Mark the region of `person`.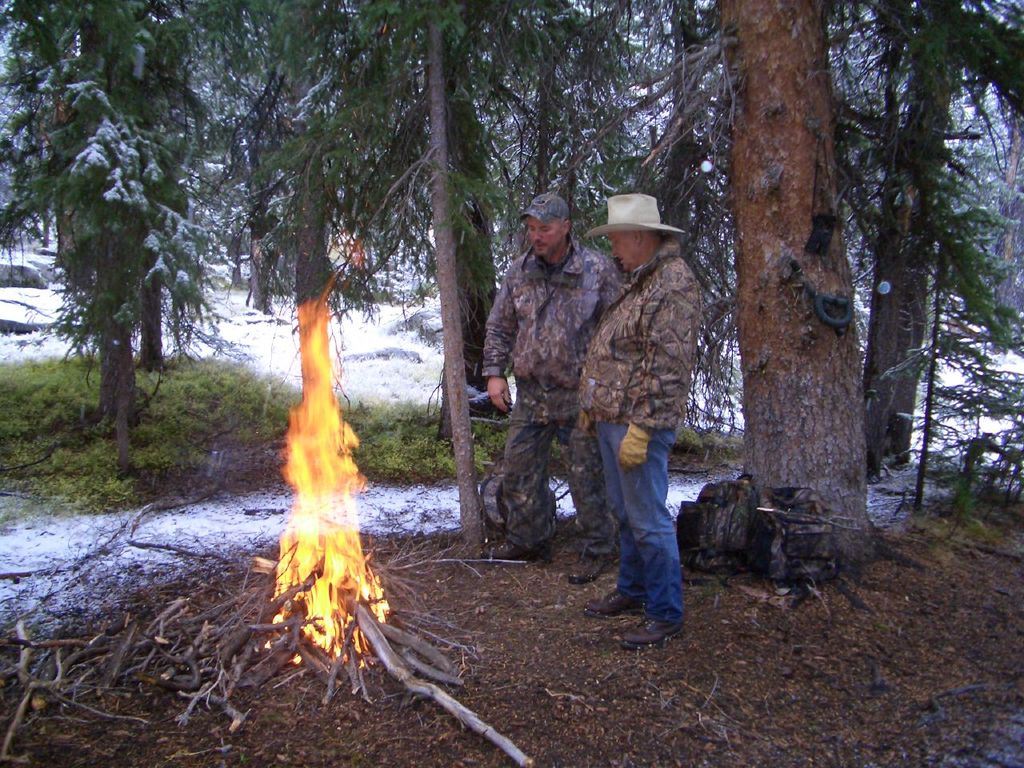
Region: <region>577, 177, 707, 661</region>.
